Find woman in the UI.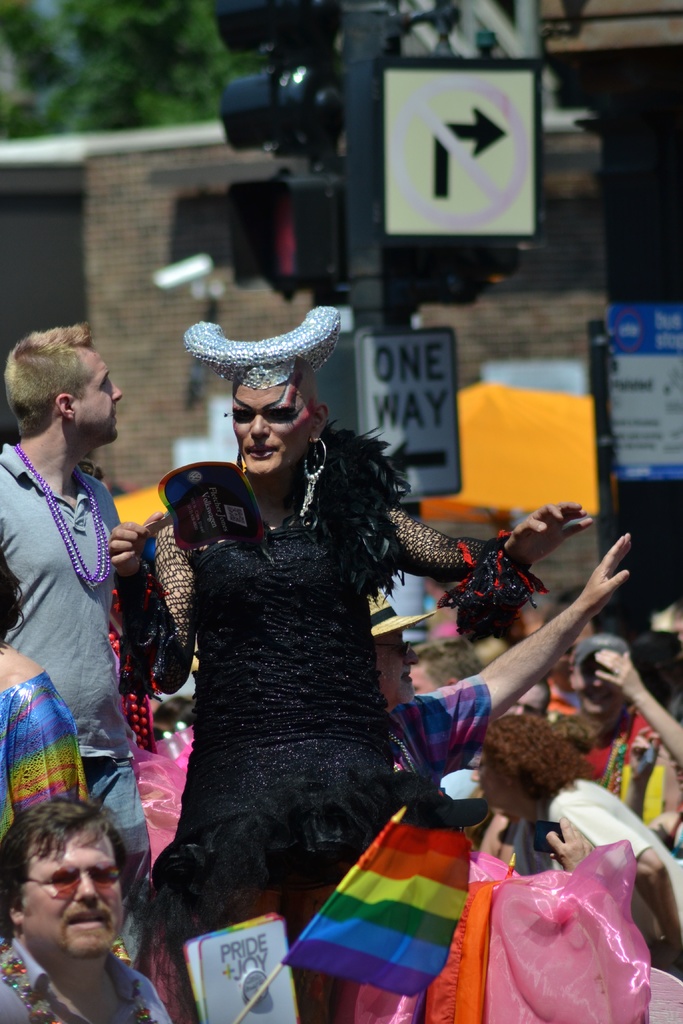
UI element at x1=136 y1=234 x2=595 y2=933.
